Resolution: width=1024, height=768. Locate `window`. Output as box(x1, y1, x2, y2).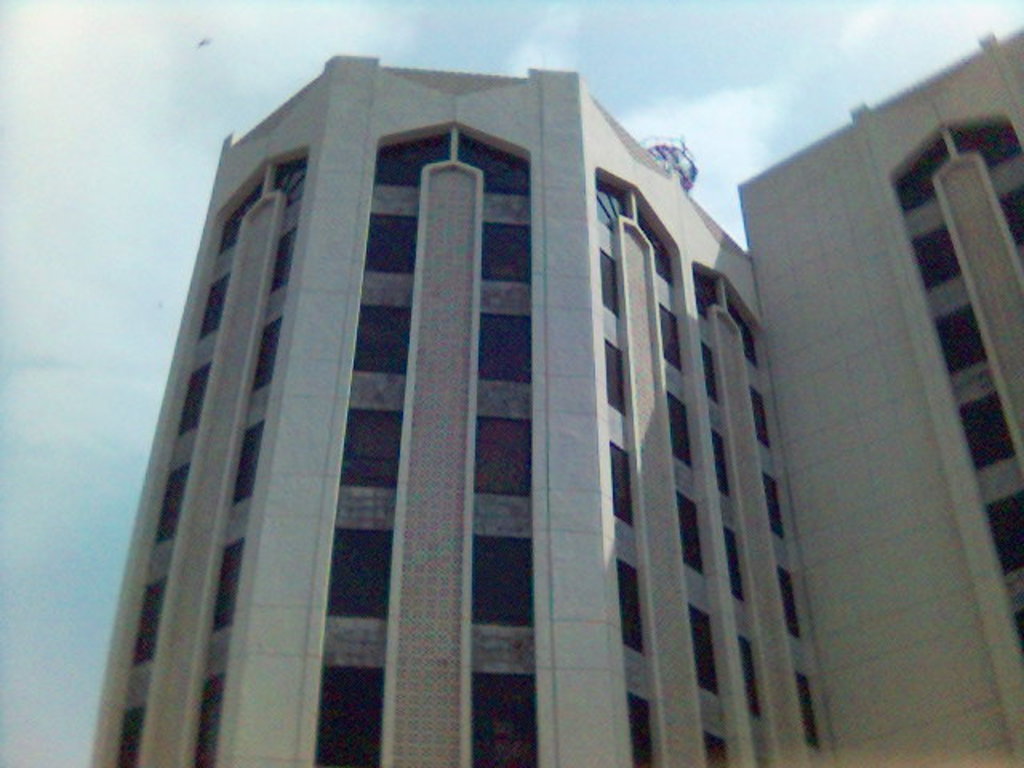
box(893, 133, 947, 222).
